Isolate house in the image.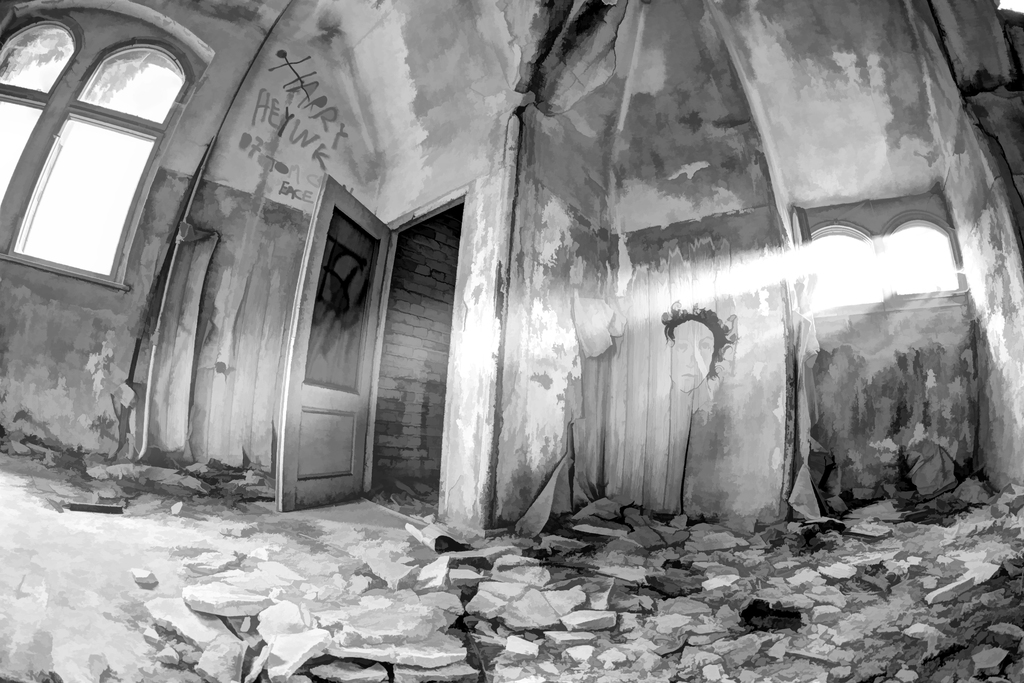
Isolated region: 0 0 1023 682.
